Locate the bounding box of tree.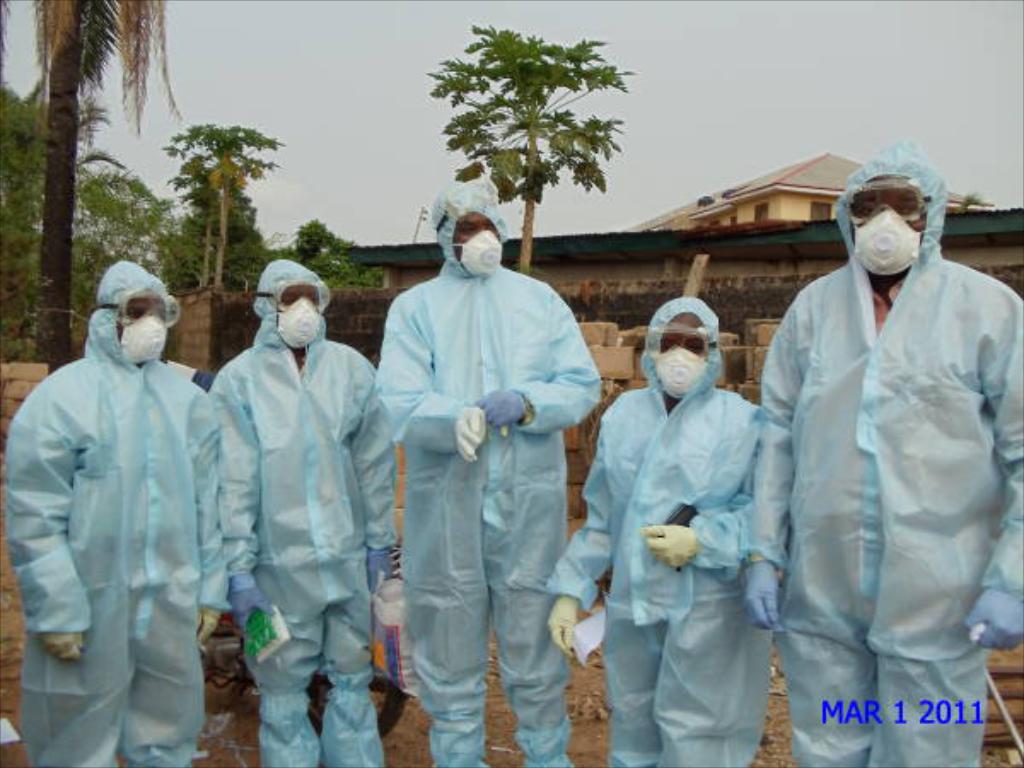
Bounding box: 328, 251, 387, 290.
